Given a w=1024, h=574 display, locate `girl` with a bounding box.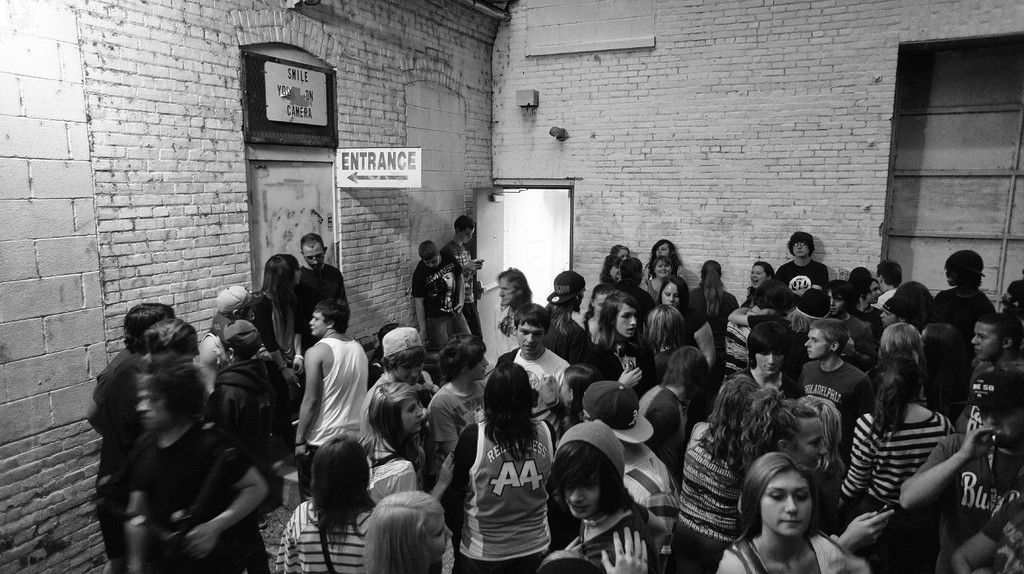
Located: pyautogui.locateOnScreen(836, 354, 956, 573).
